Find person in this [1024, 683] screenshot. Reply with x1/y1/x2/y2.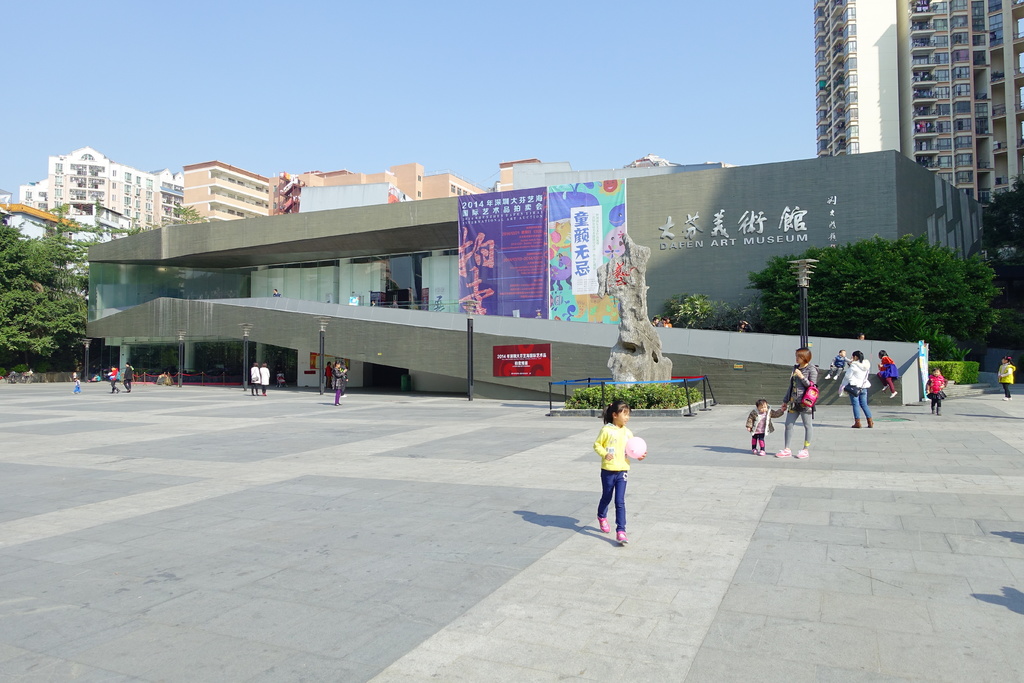
106/364/119/398.
